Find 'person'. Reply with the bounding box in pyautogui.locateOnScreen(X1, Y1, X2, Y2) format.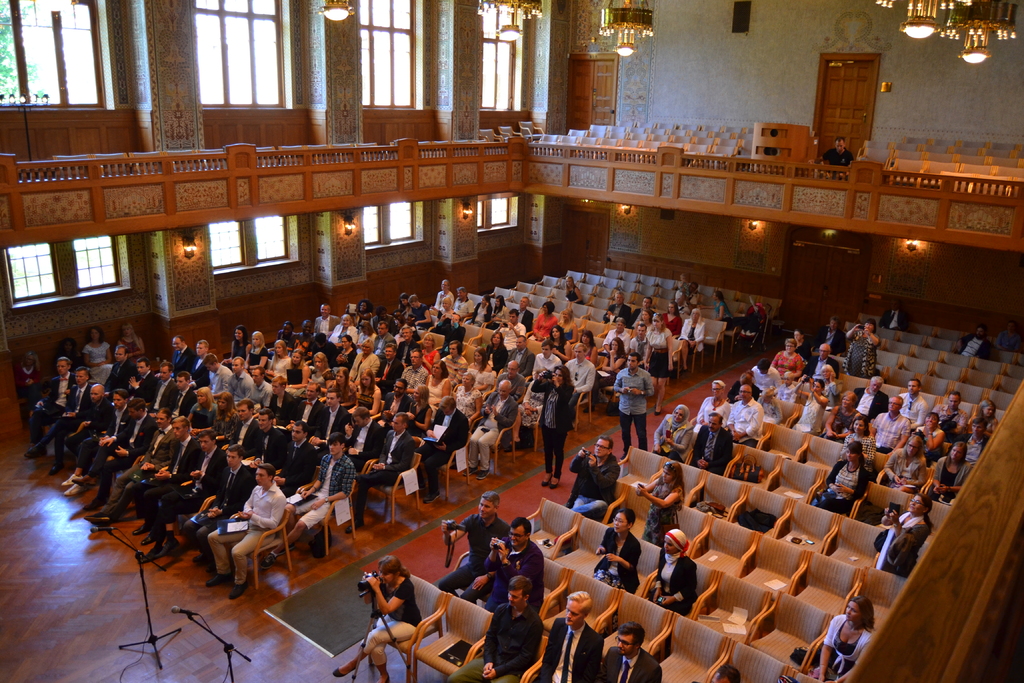
pyautogui.locateOnScreen(476, 518, 551, 616).
